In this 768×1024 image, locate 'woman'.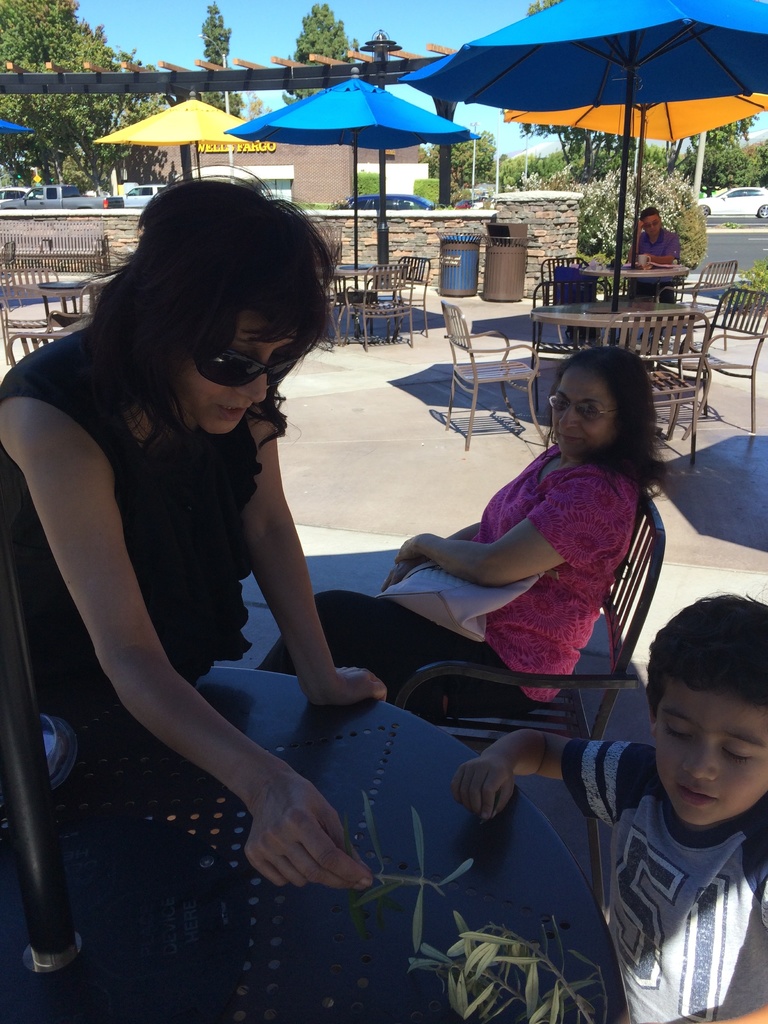
Bounding box: left=30, top=134, right=433, bottom=980.
